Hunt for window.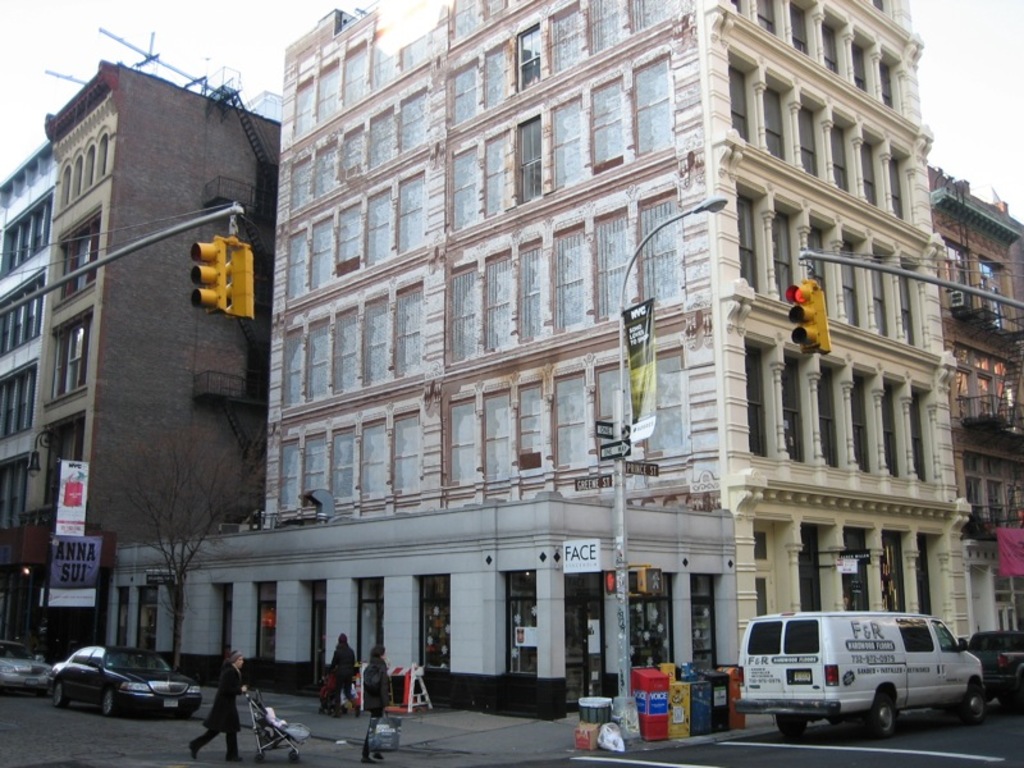
Hunted down at select_region(893, 157, 904, 221).
